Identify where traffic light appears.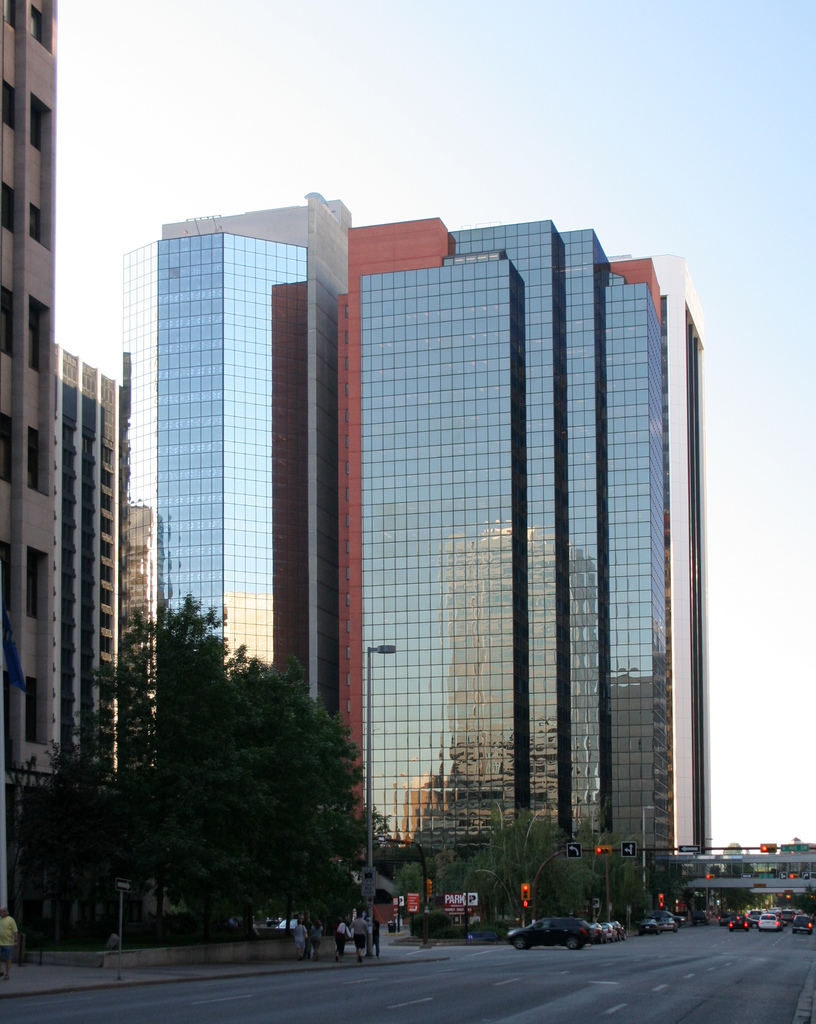
Appears at {"left": 658, "top": 893, "right": 664, "bottom": 907}.
